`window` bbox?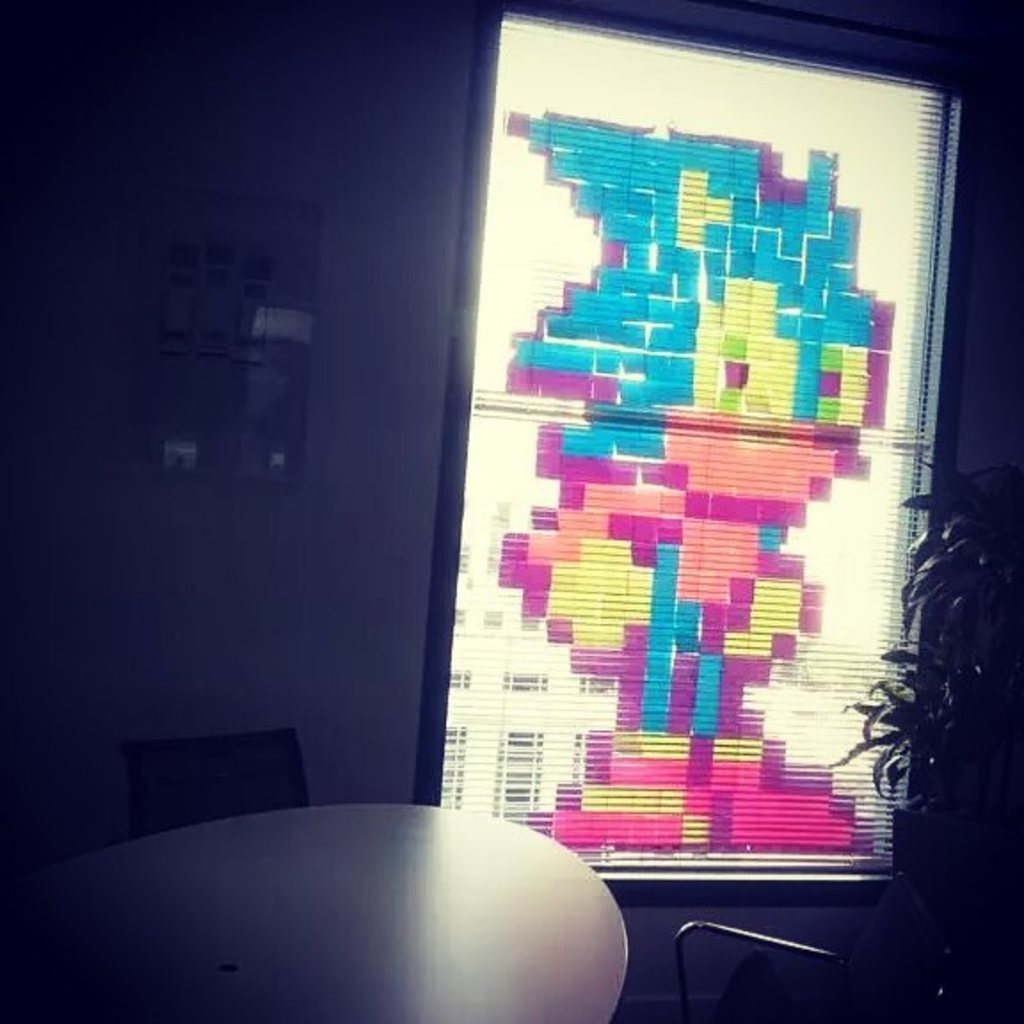
x1=459 y1=0 x2=988 y2=834
